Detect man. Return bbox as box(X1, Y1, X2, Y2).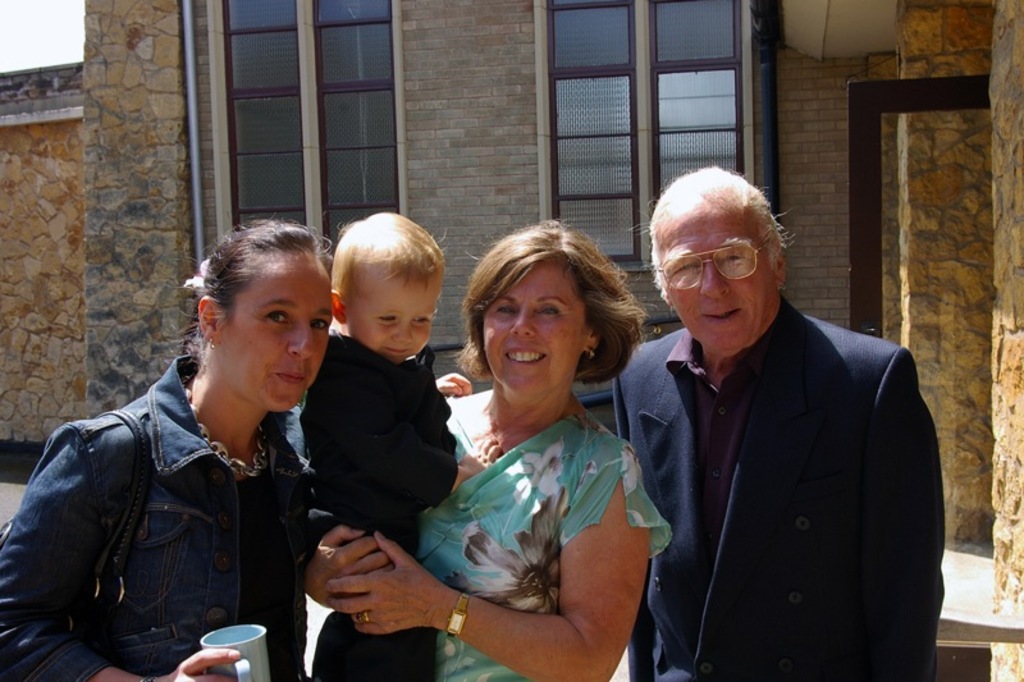
box(607, 168, 938, 681).
